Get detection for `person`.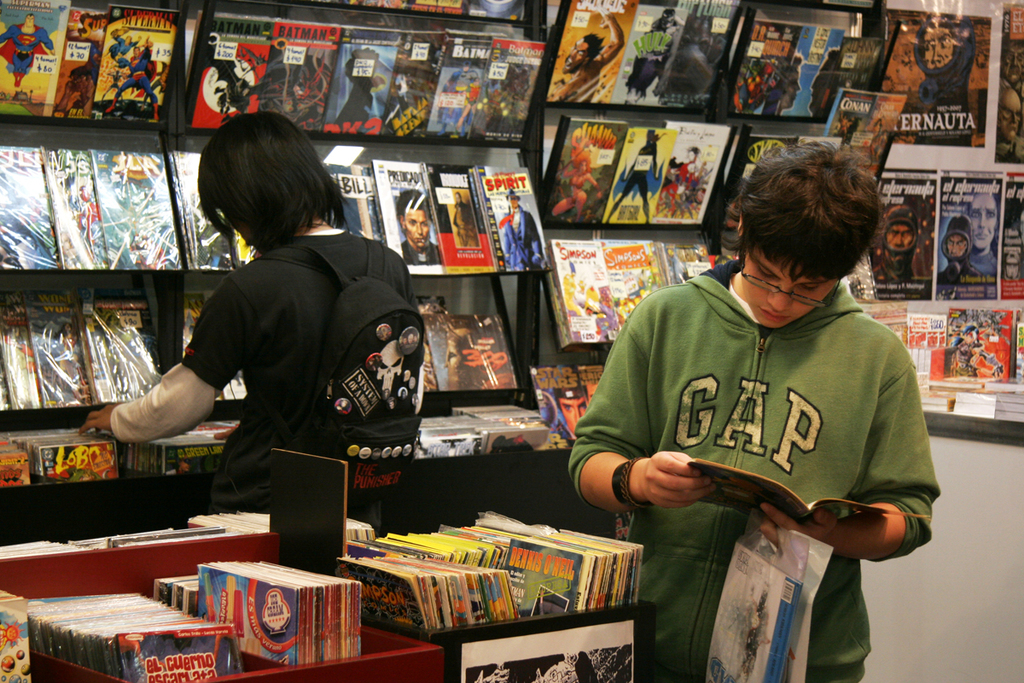
Detection: 567/137/939/682.
